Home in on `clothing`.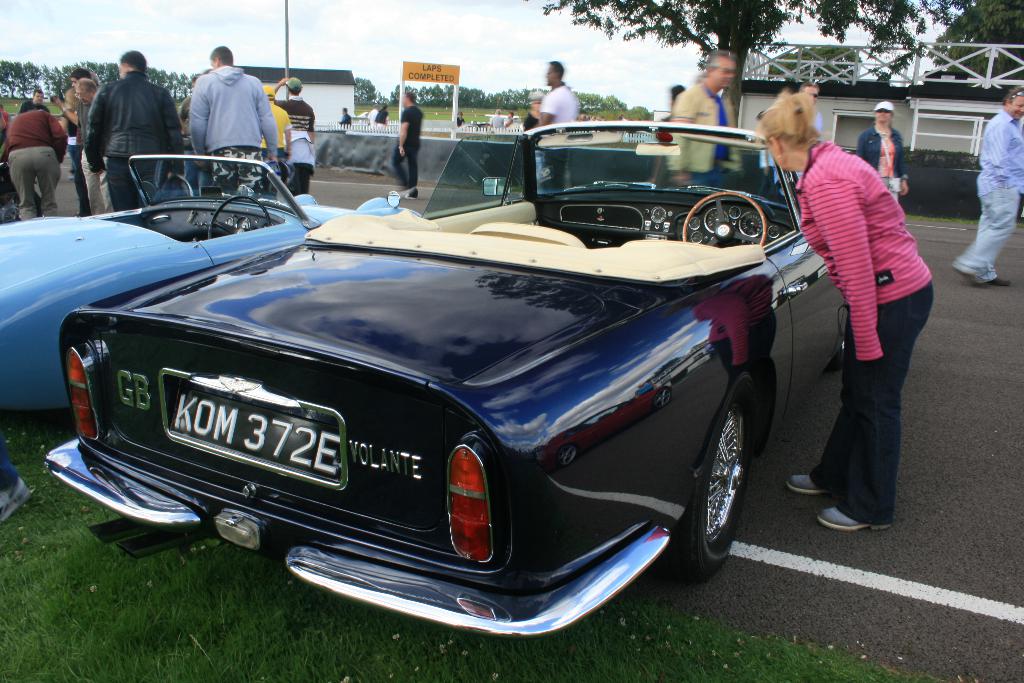
Homed in at box=[518, 111, 539, 133].
